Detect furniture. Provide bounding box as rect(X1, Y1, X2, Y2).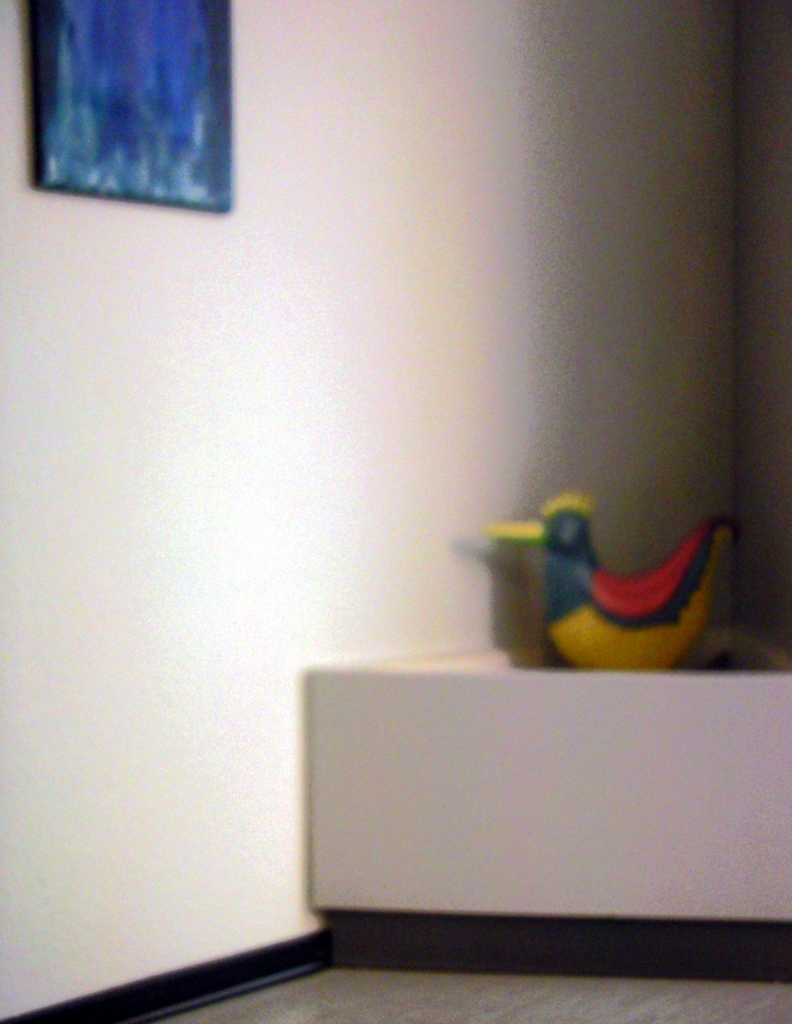
rect(309, 619, 791, 982).
